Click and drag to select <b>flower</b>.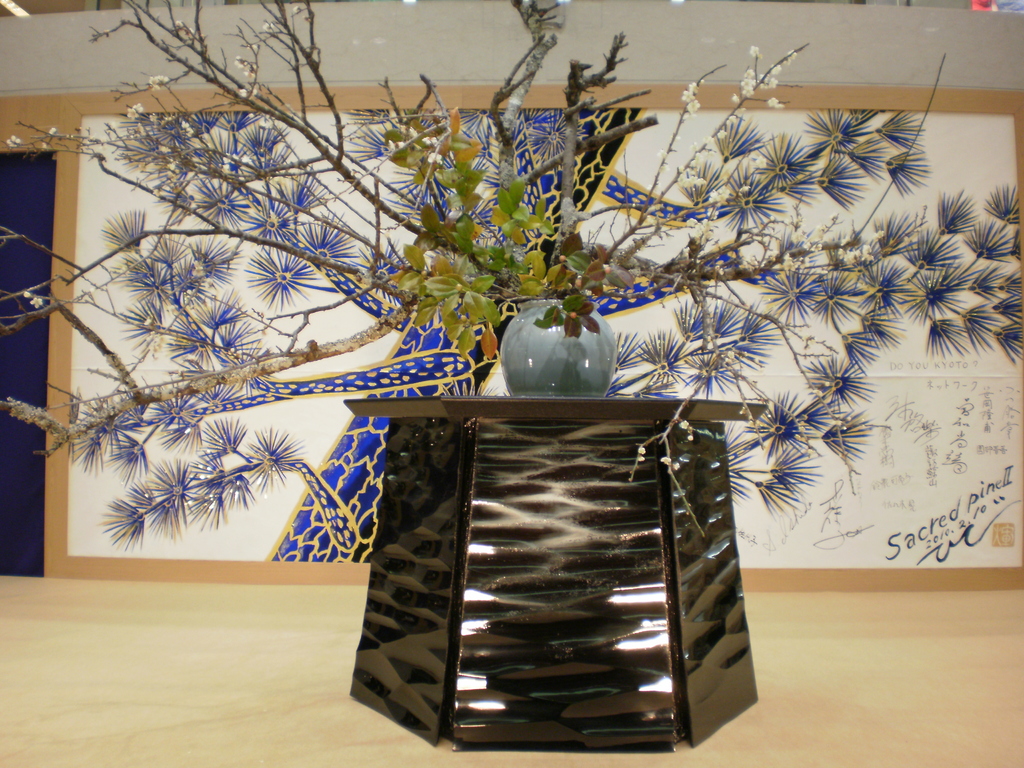
Selection: region(684, 91, 694, 102).
